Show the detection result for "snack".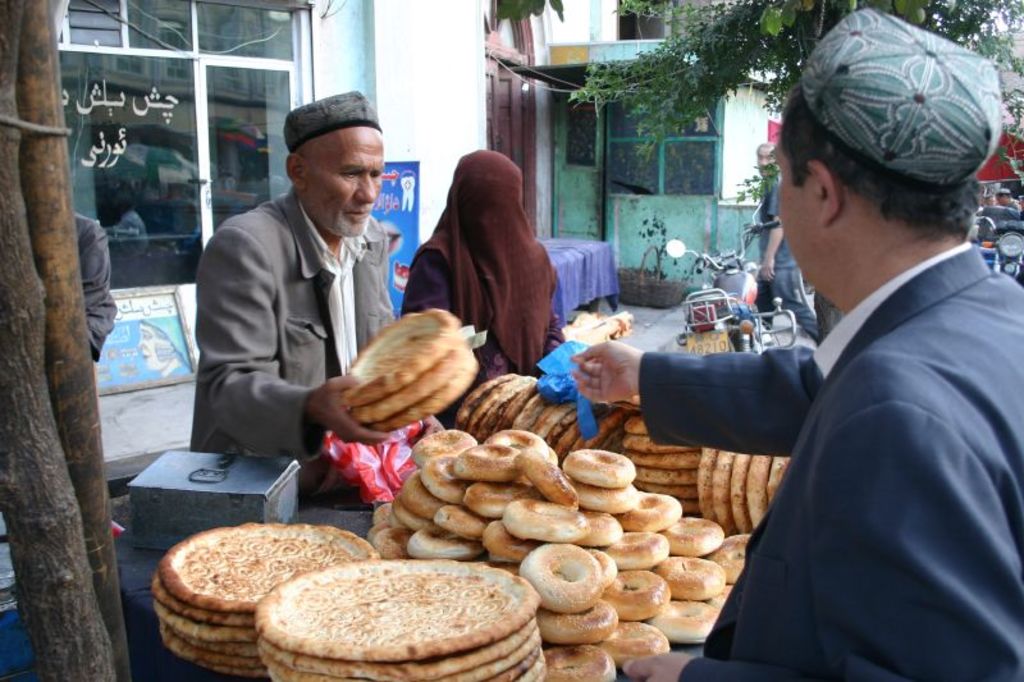
<bbox>744, 450, 771, 532</bbox>.
